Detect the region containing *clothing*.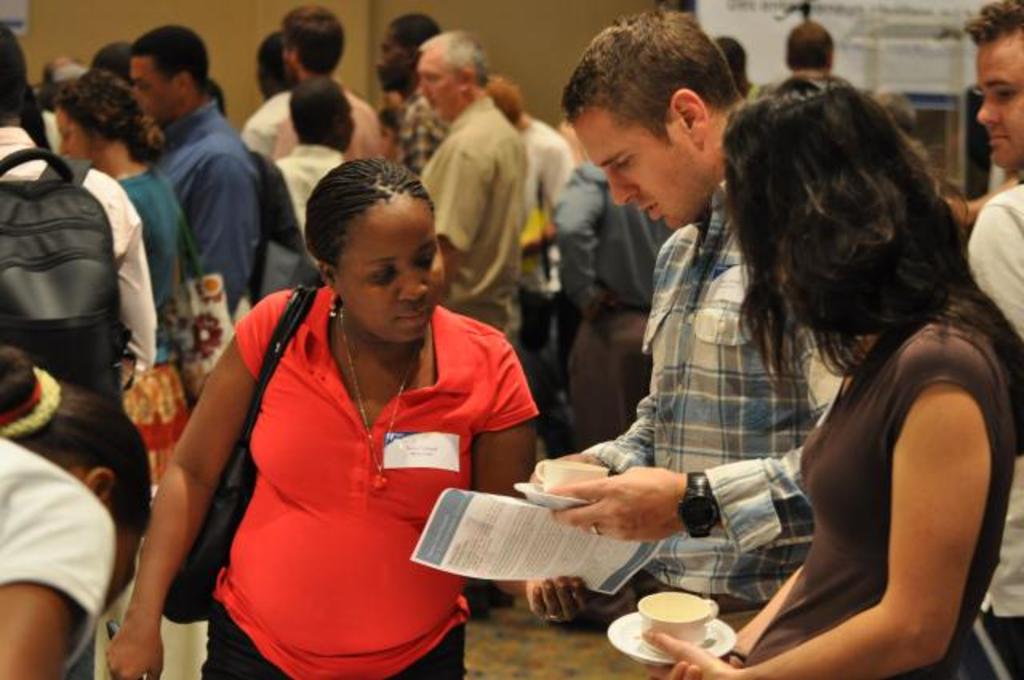
bbox=(963, 181, 1022, 662).
